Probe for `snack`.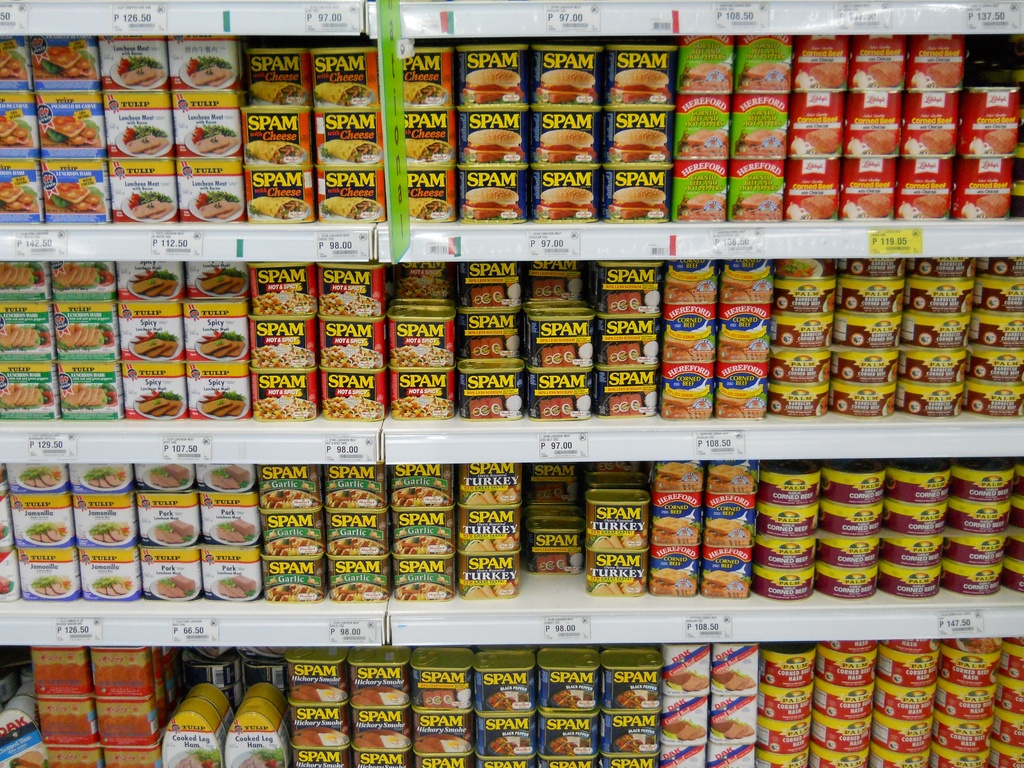
Probe result: <box>392,345,452,366</box>.
